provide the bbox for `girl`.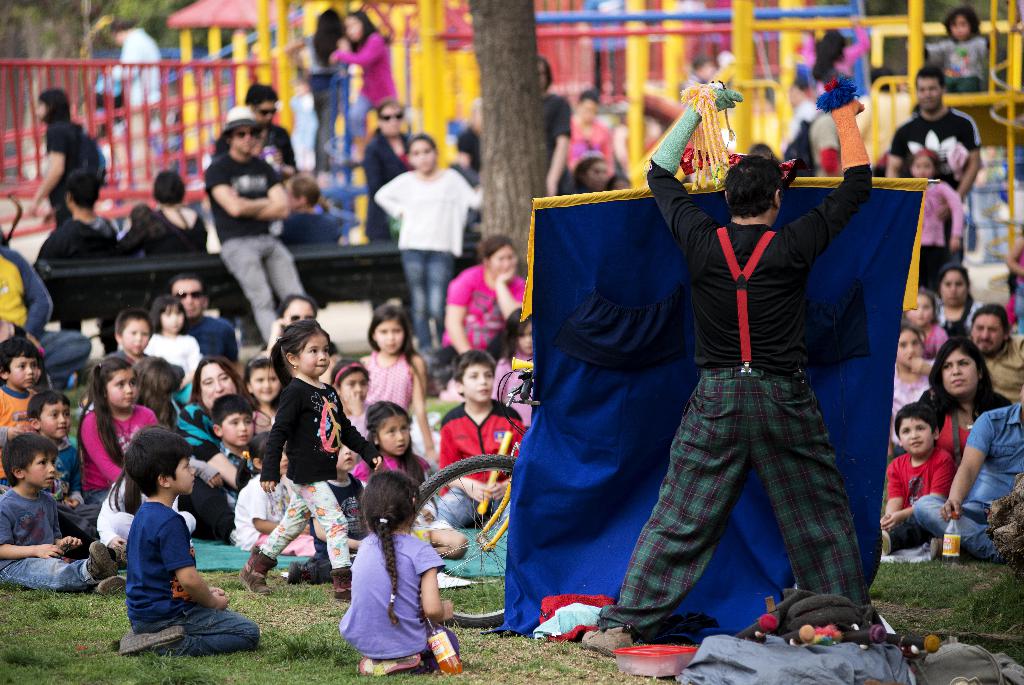
[232, 321, 378, 595].
